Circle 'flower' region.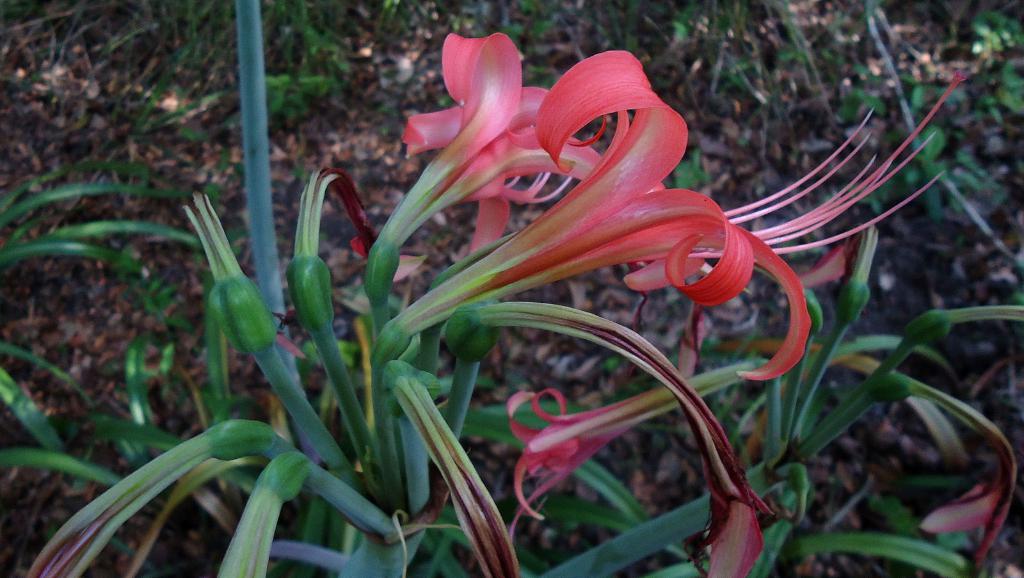
Region: box=[496, 356, 777, 527].
